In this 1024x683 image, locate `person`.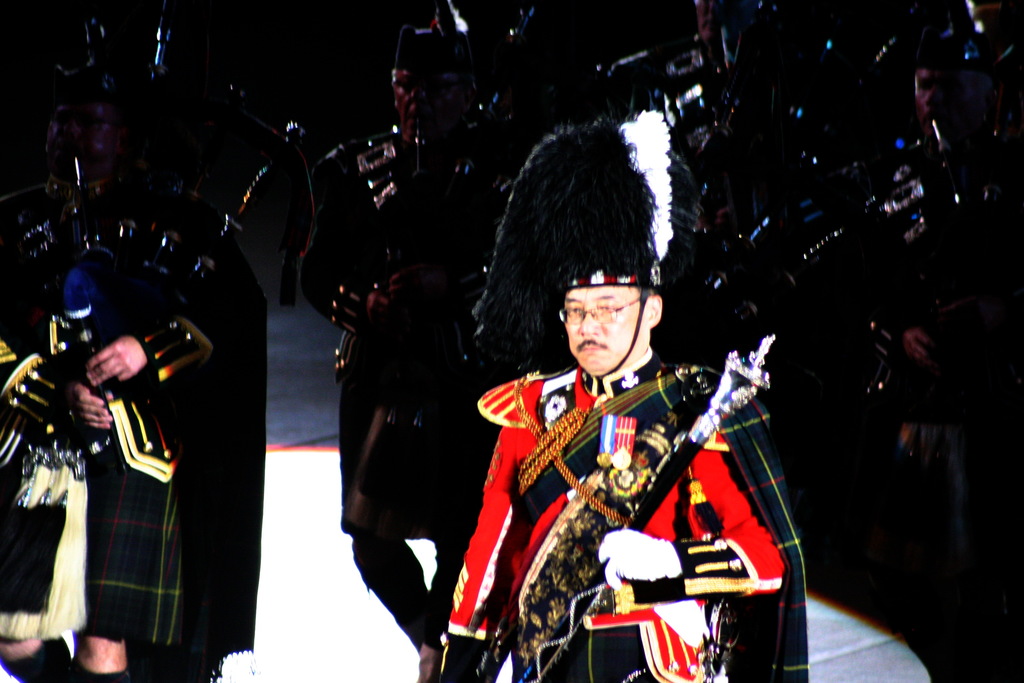
Bounding box: box(467, 213, 769, 682).
